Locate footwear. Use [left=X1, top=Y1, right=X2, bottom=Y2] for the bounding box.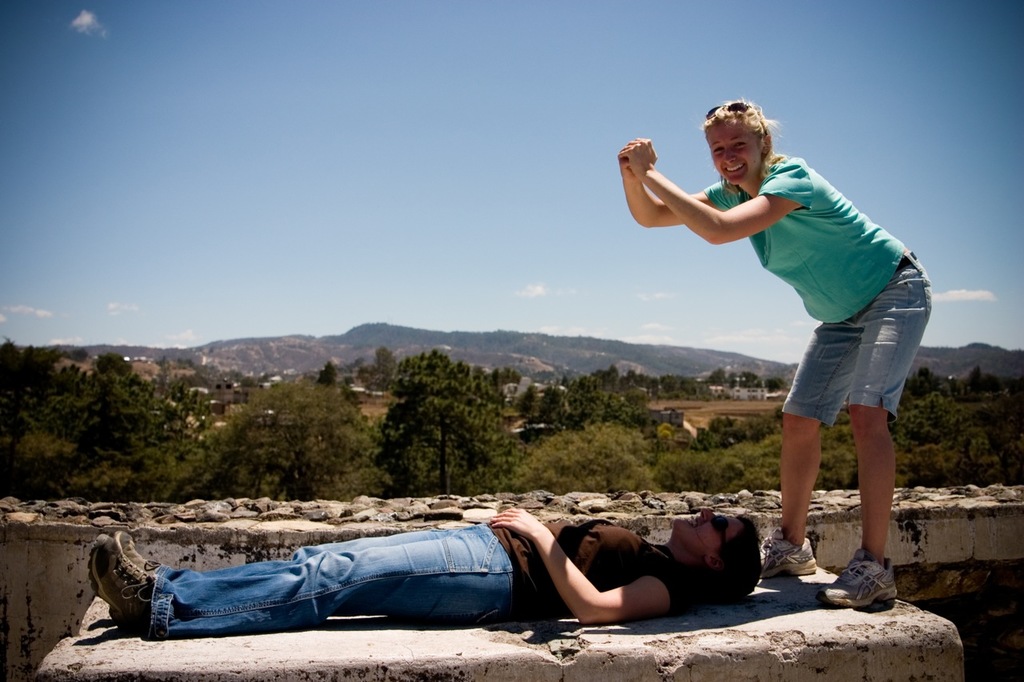
[left=816, top=549, right=898, bottom=605].
